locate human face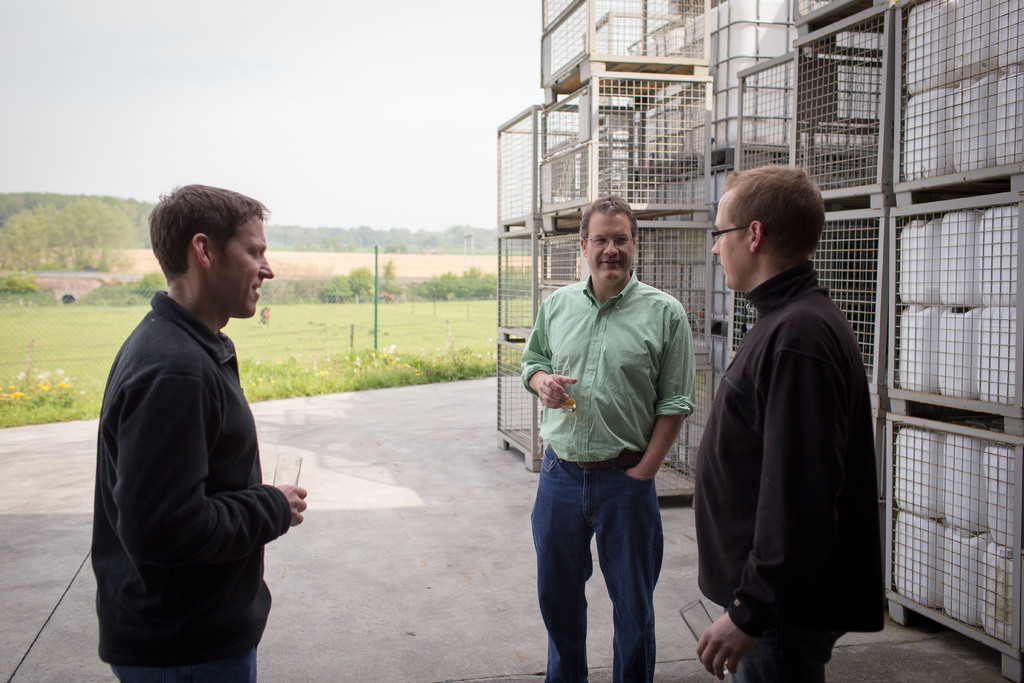
detection(210, 219, 275, 318)
